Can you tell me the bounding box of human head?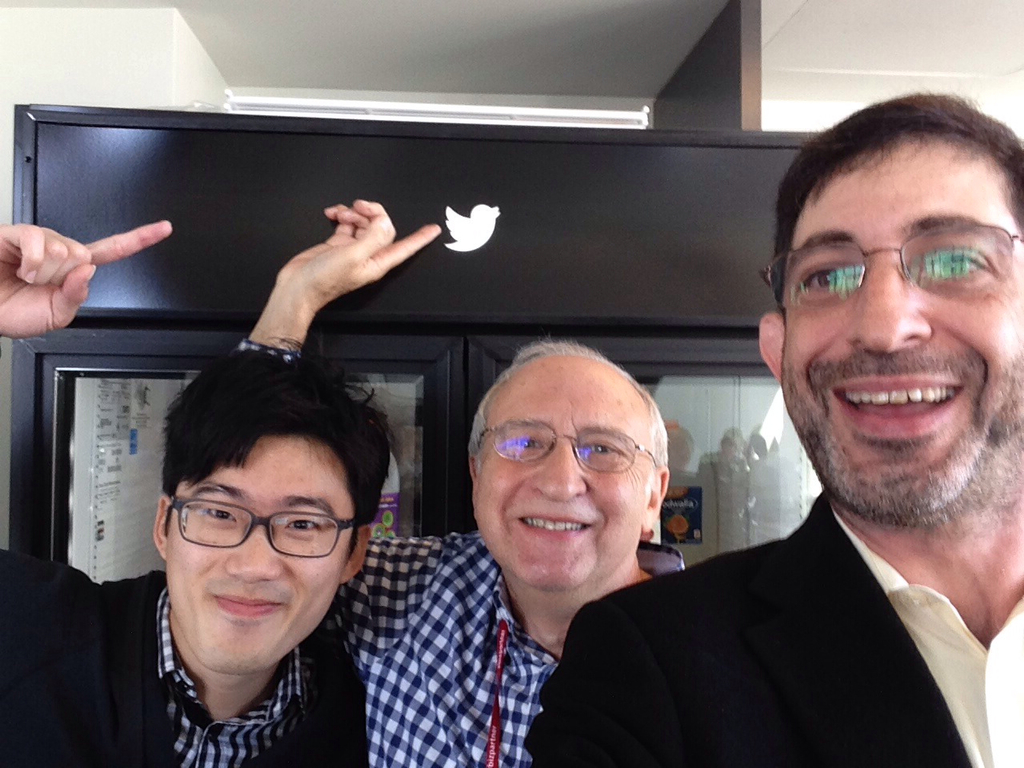
[left=150, top=338, right=392, bottom=678].
